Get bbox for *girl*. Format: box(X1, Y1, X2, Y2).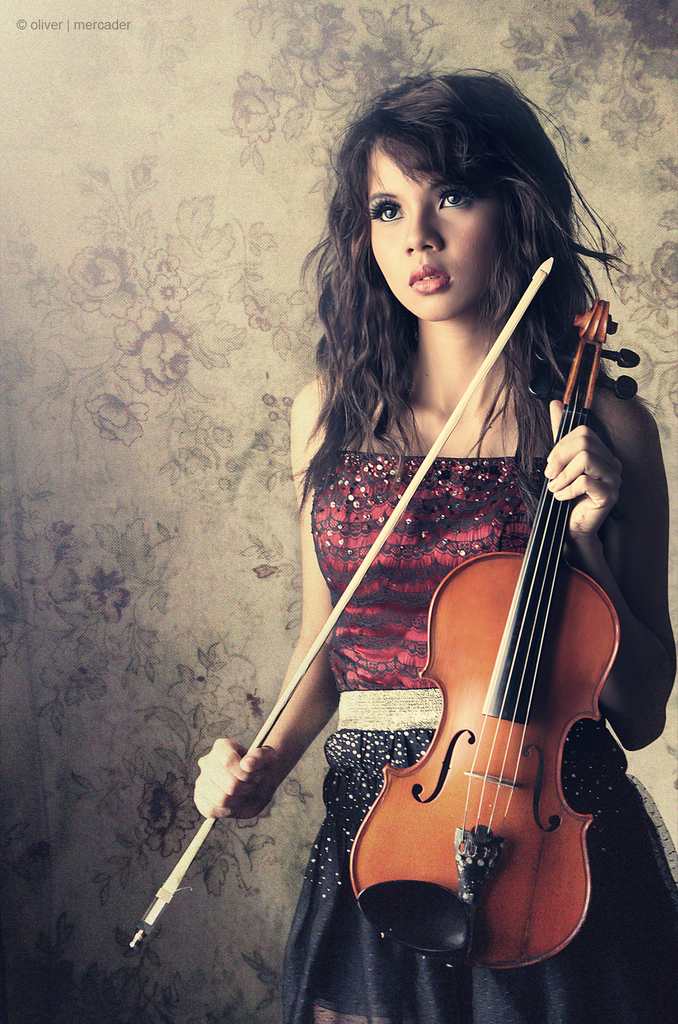
box(193, 59, 677, 1023).
